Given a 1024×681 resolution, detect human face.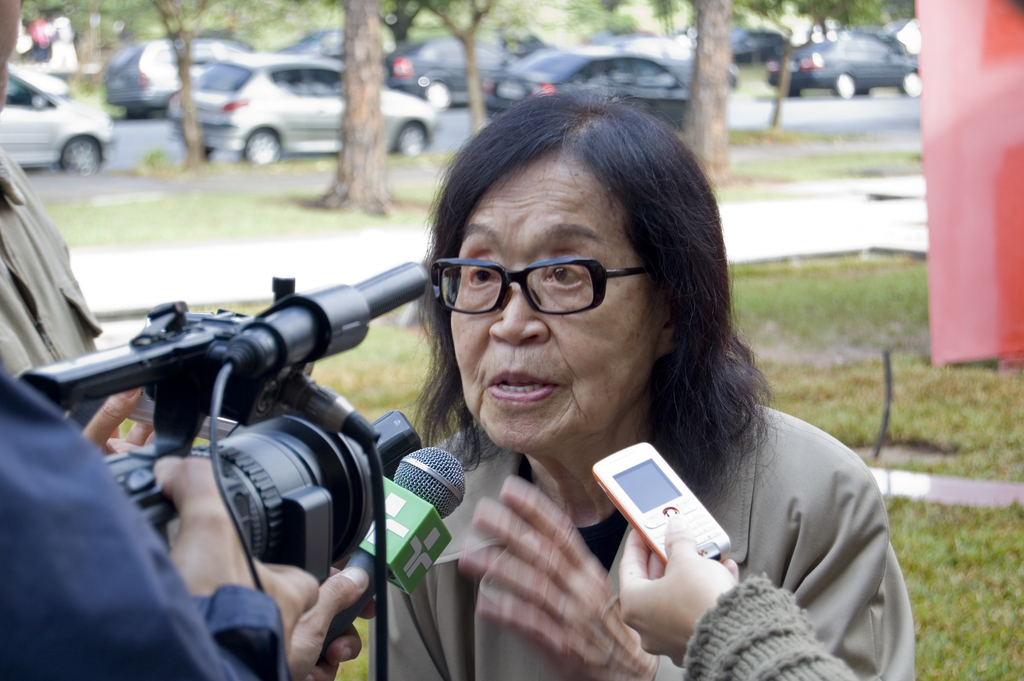
(451, 153, 655, 451).
